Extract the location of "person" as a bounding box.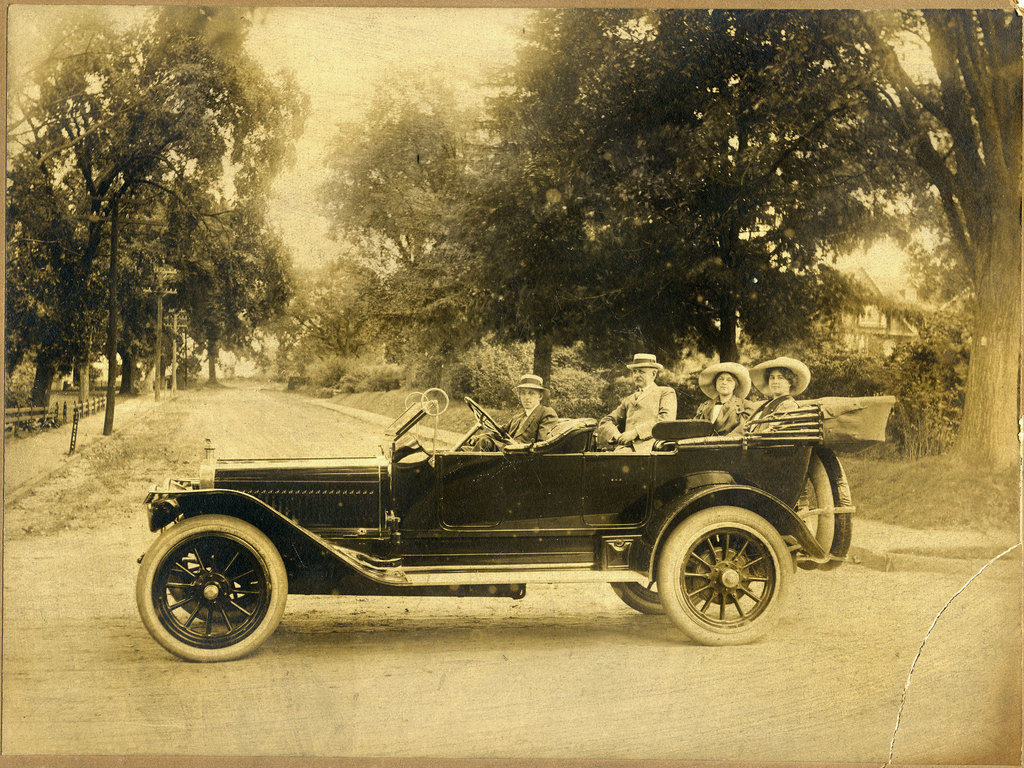
x1=694 y1=360 x2=753 y2=439.
